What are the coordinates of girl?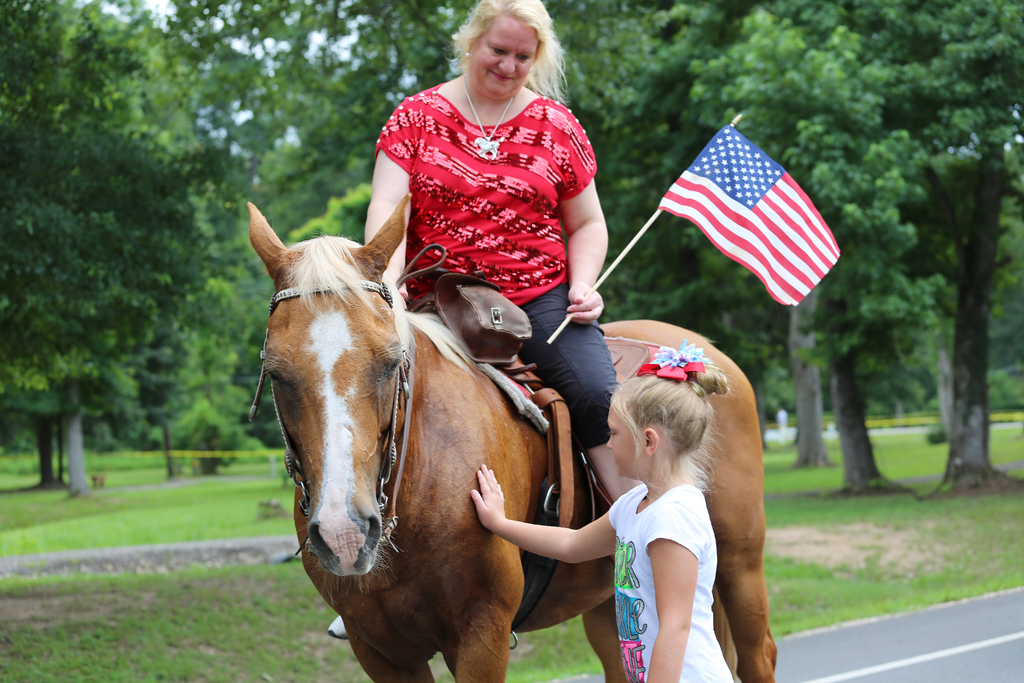
468 342 735 682.
